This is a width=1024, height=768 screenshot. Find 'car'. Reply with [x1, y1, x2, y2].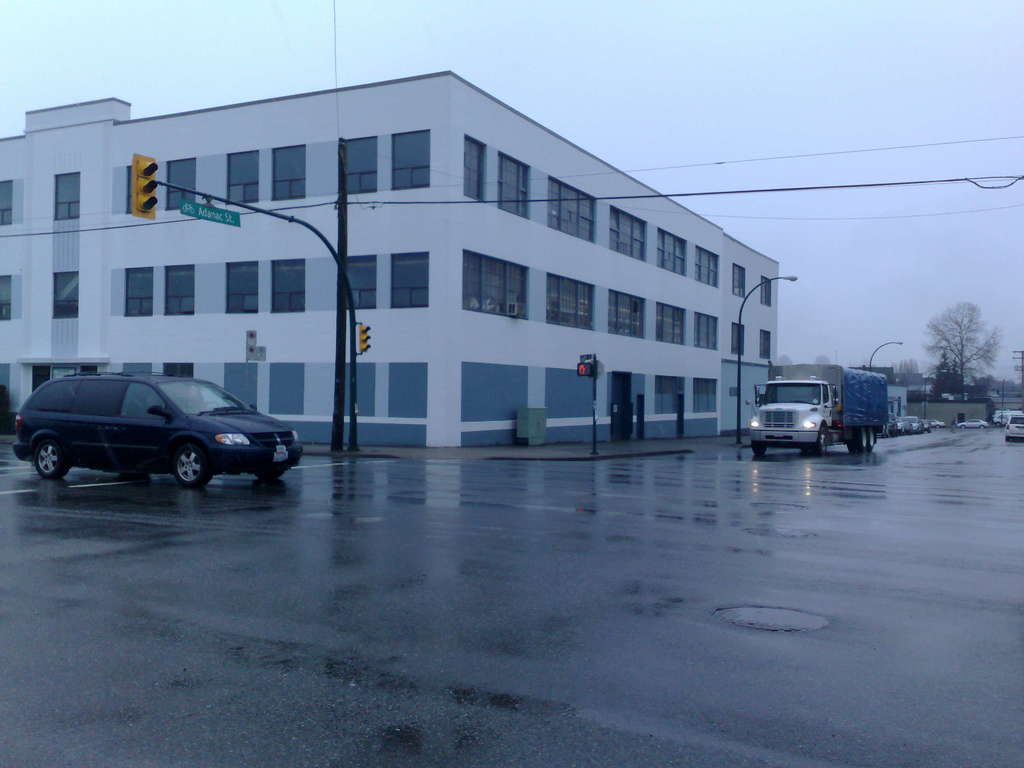
[15, 371, 305, 484].
